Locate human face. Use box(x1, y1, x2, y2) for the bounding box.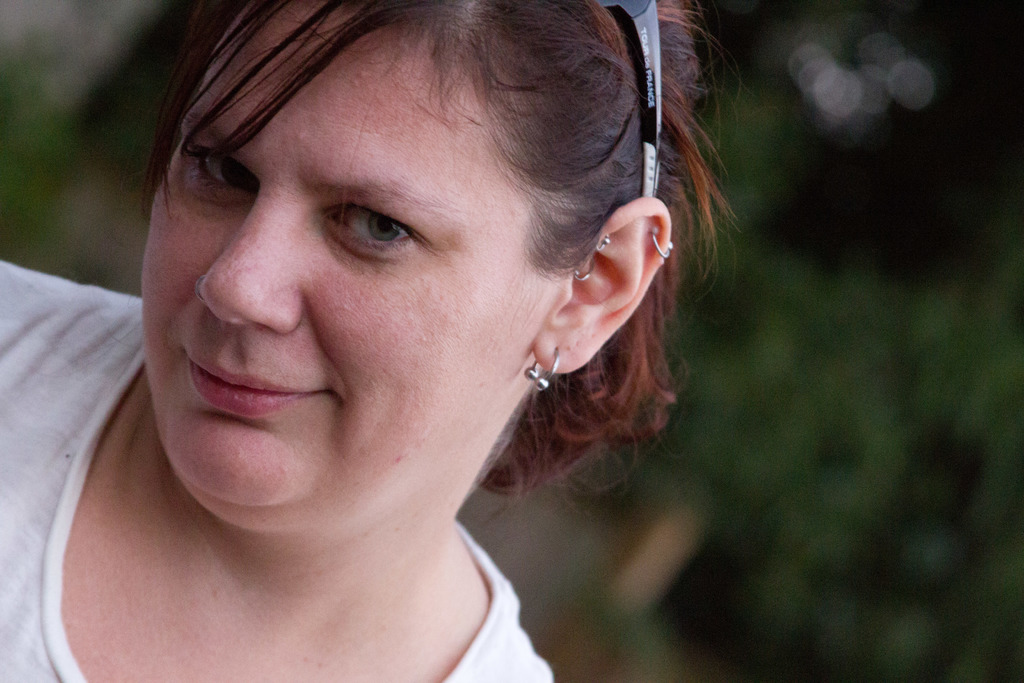
box(136, 26, 570, 504).
